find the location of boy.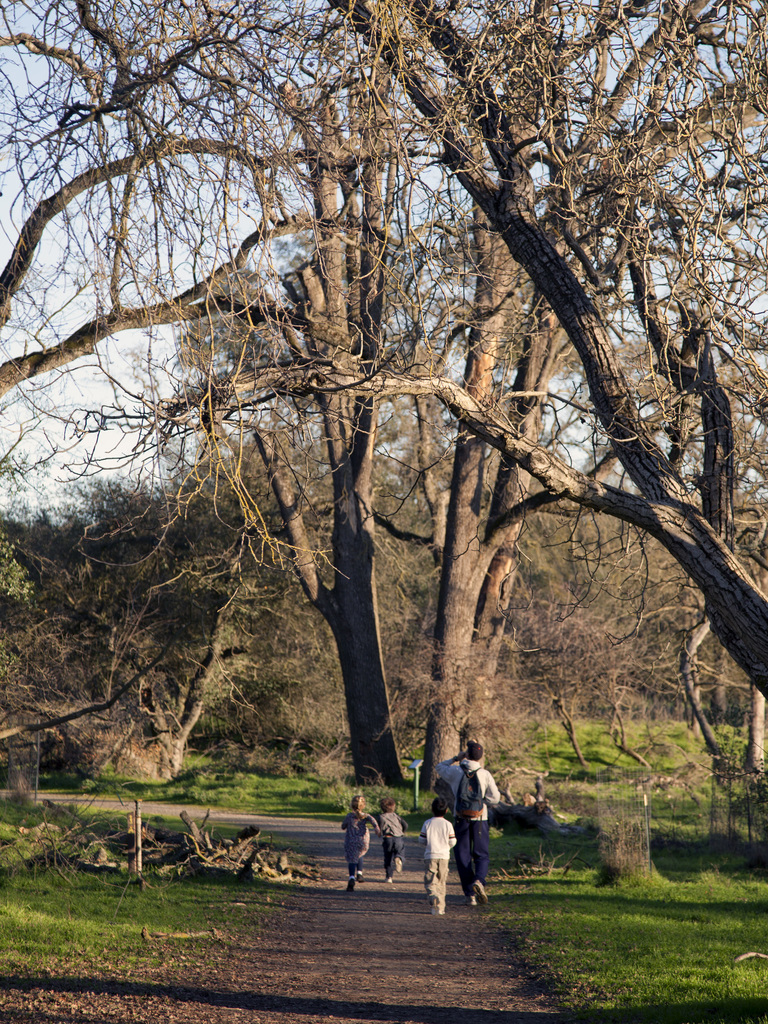
Location: [367, 787, 406, 877].
